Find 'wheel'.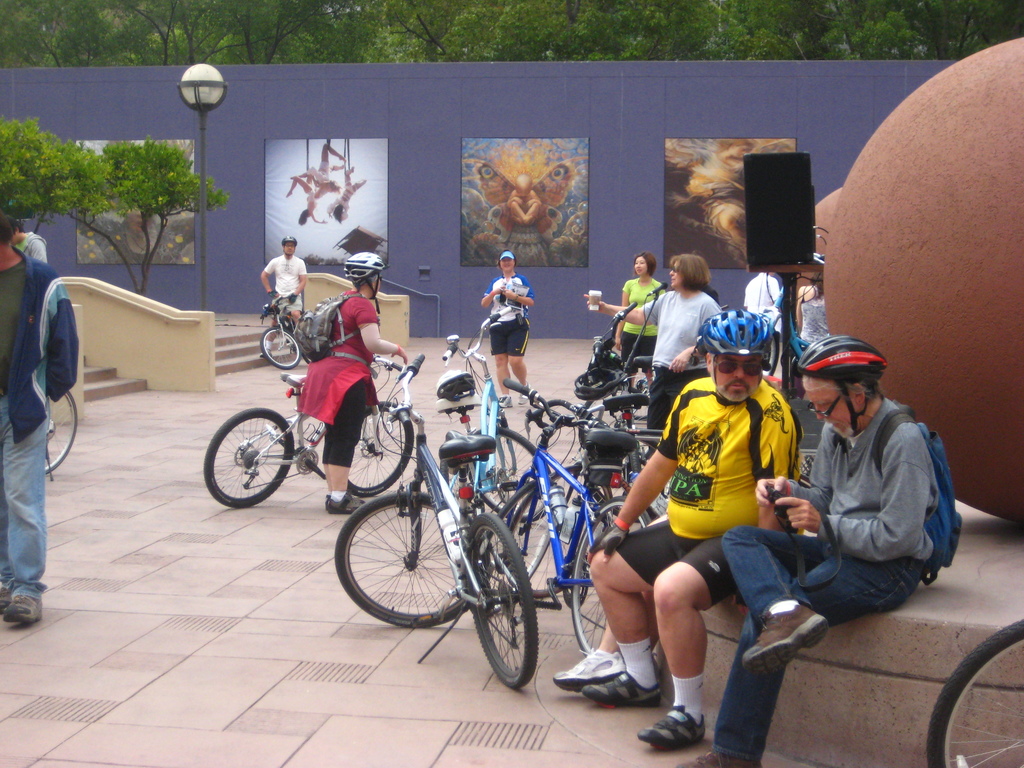
(x1=327, y1=403, x2=419, y2=498).
